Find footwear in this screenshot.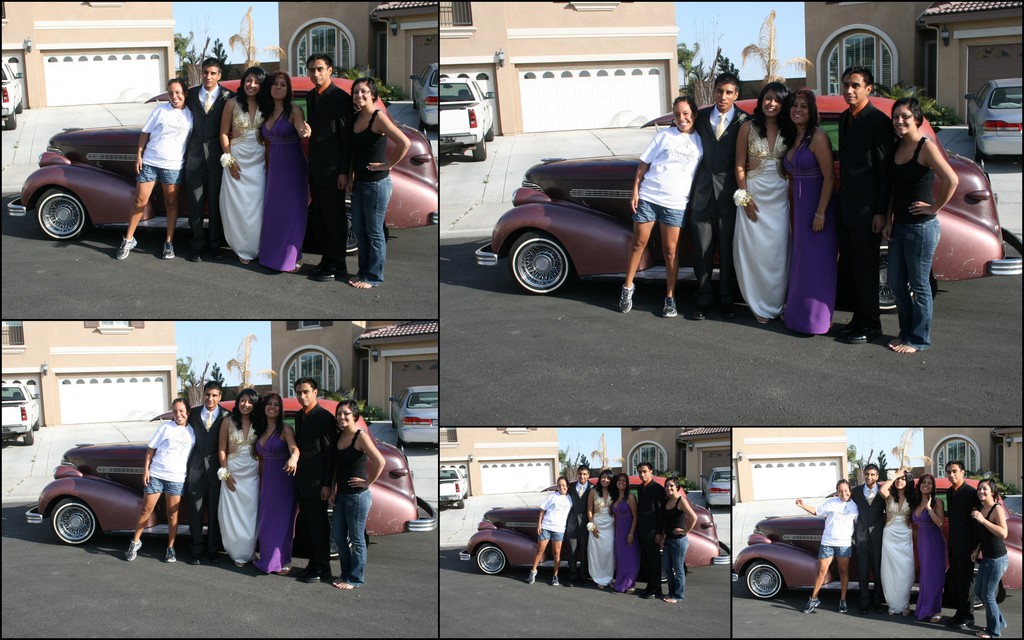
The bounding box for footwear is [552, 579, 561, 588].
